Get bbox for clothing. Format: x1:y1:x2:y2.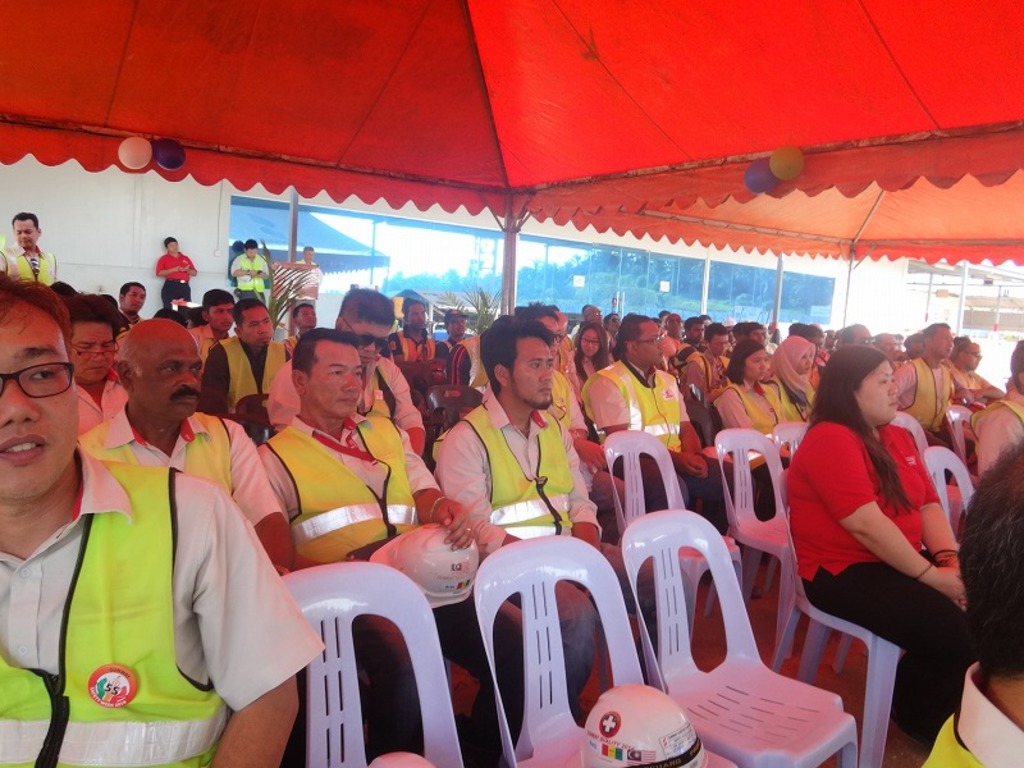
579:346:731:532.
